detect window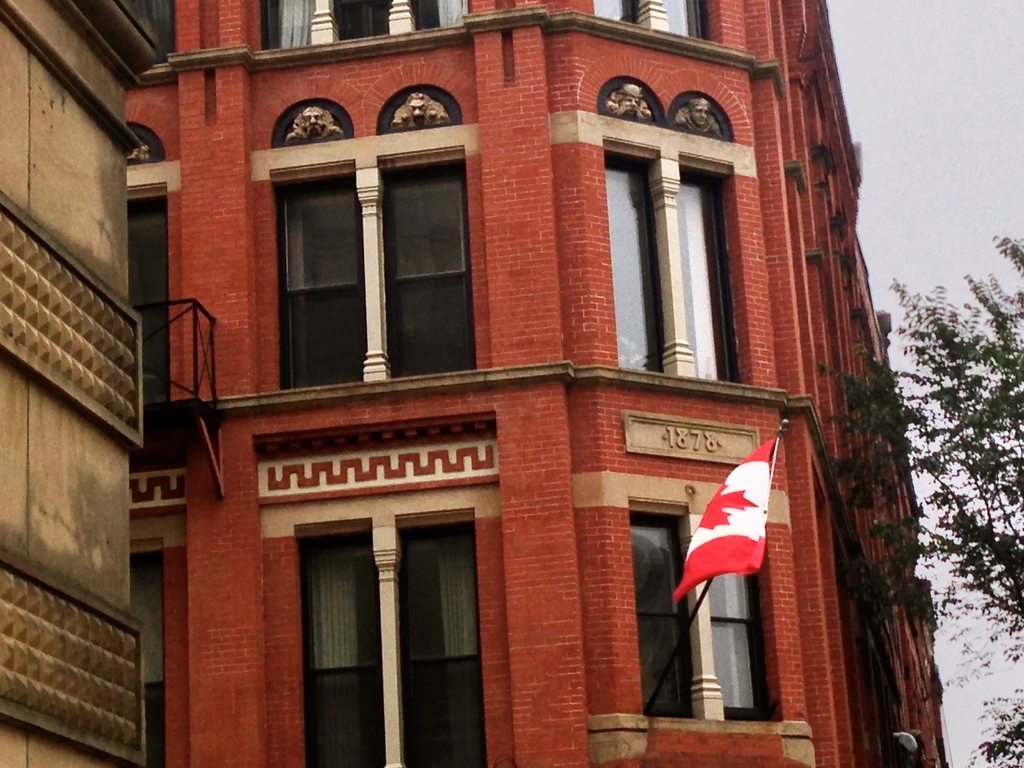
[589, 0, 639, 20]
